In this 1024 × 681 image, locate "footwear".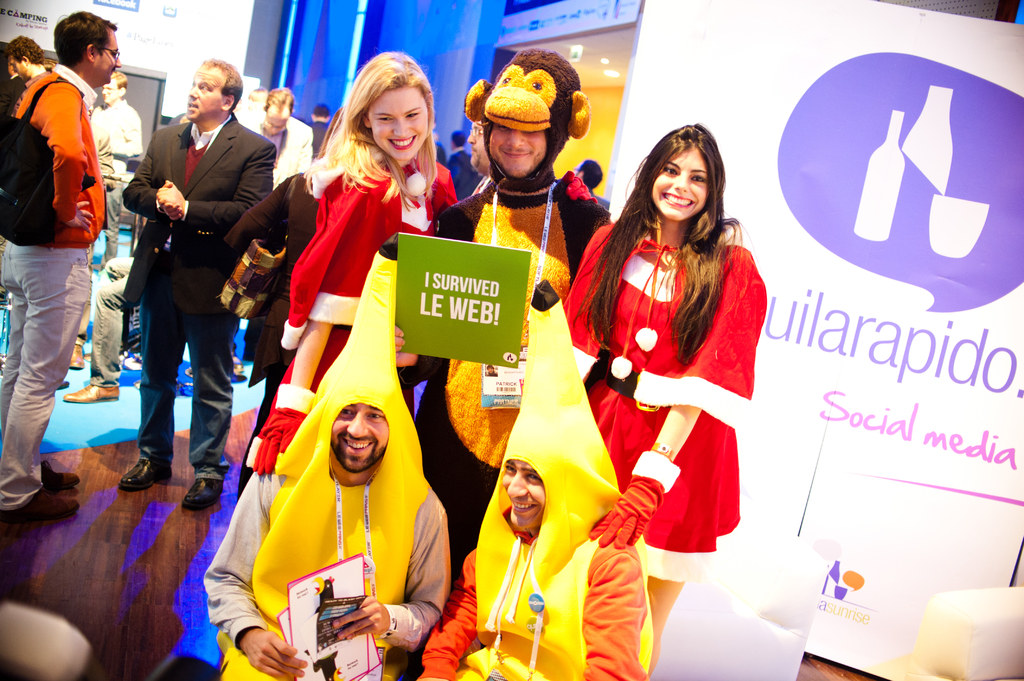
Bounding box: (70, 336, 83, 376).
